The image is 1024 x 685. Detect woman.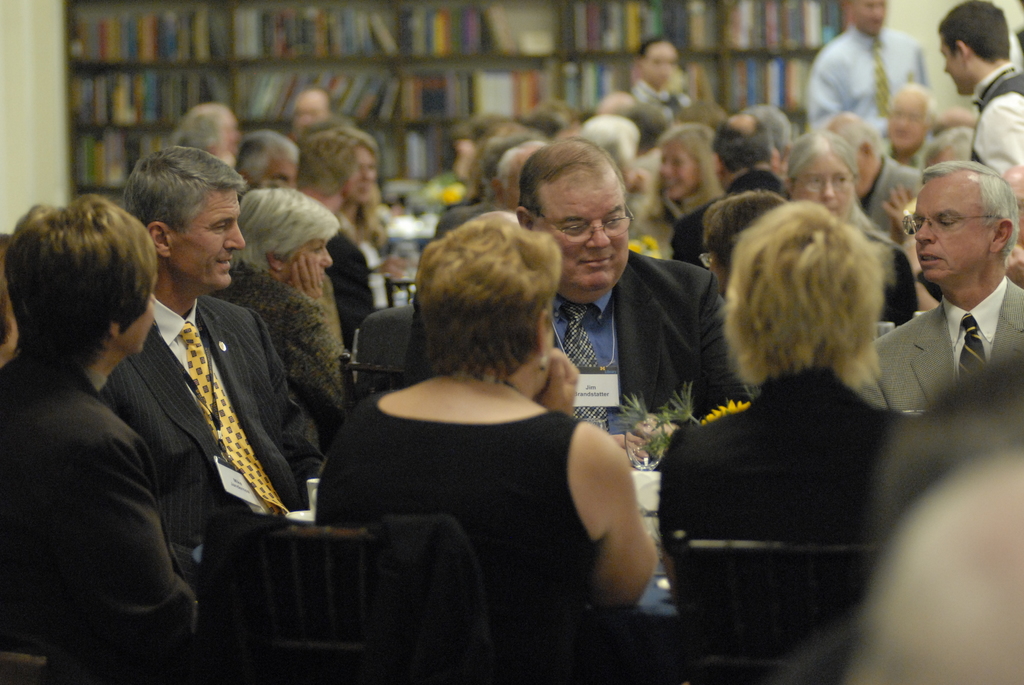
Detection: 346 130 388 248.
